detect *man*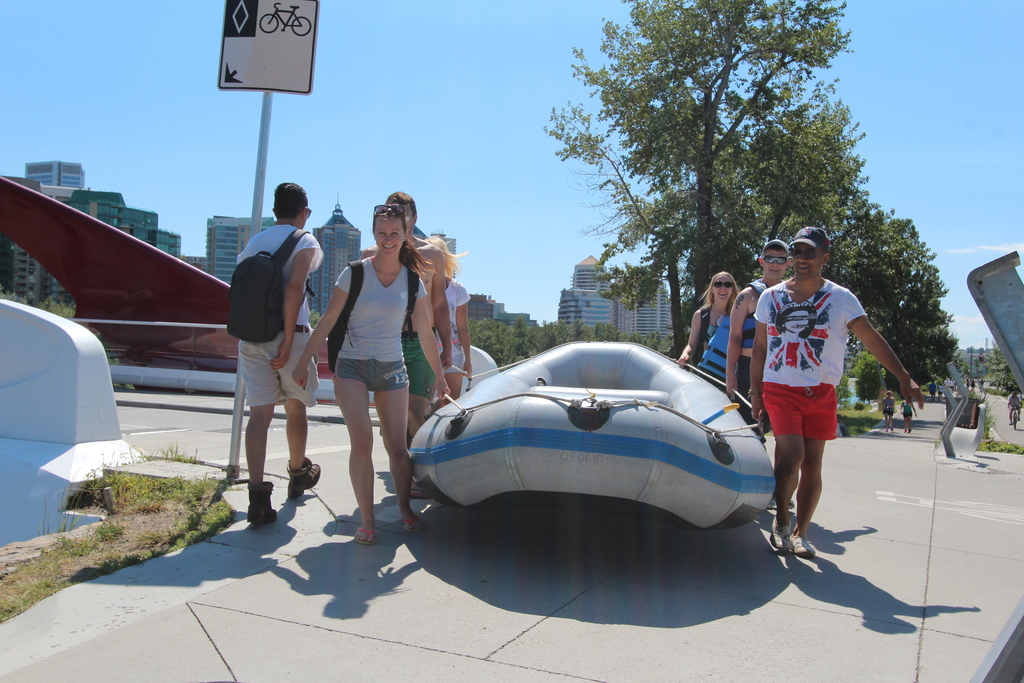
rect(214, 179, 320, 533)
